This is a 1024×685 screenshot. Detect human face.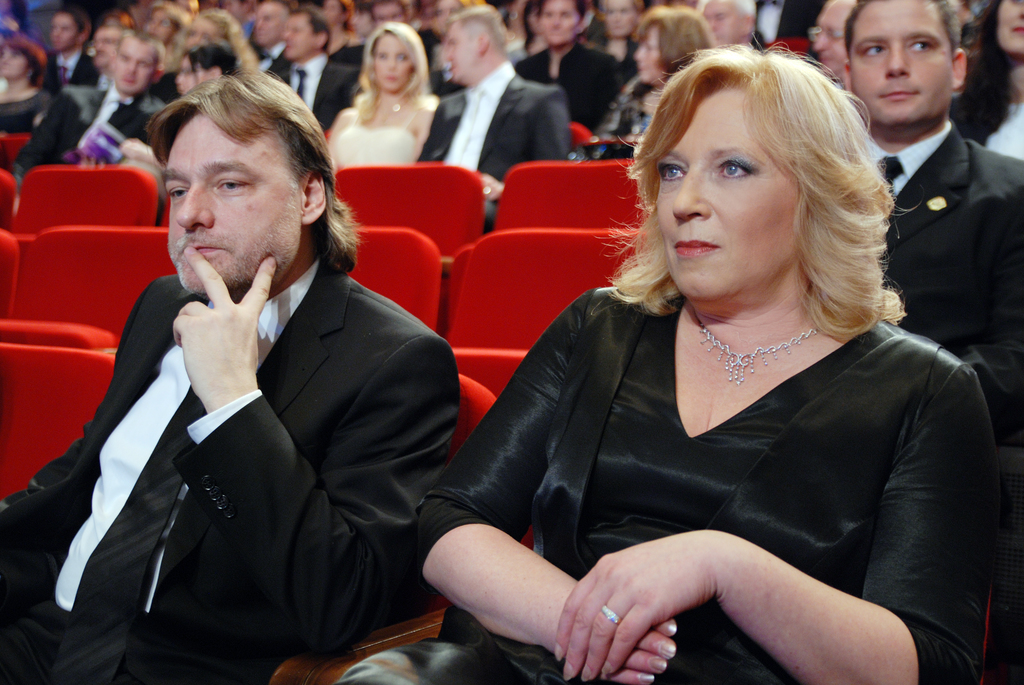
442/27/477/83.
